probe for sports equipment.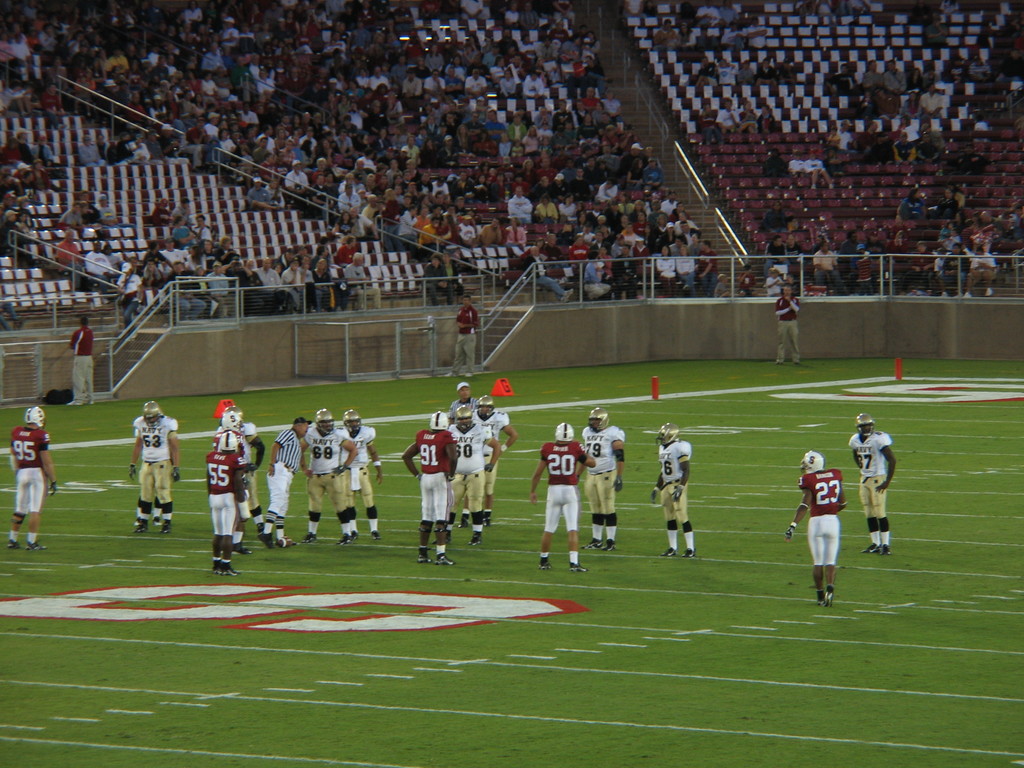
Probe result: [left=797, top=451, right=828, bottom=477].
